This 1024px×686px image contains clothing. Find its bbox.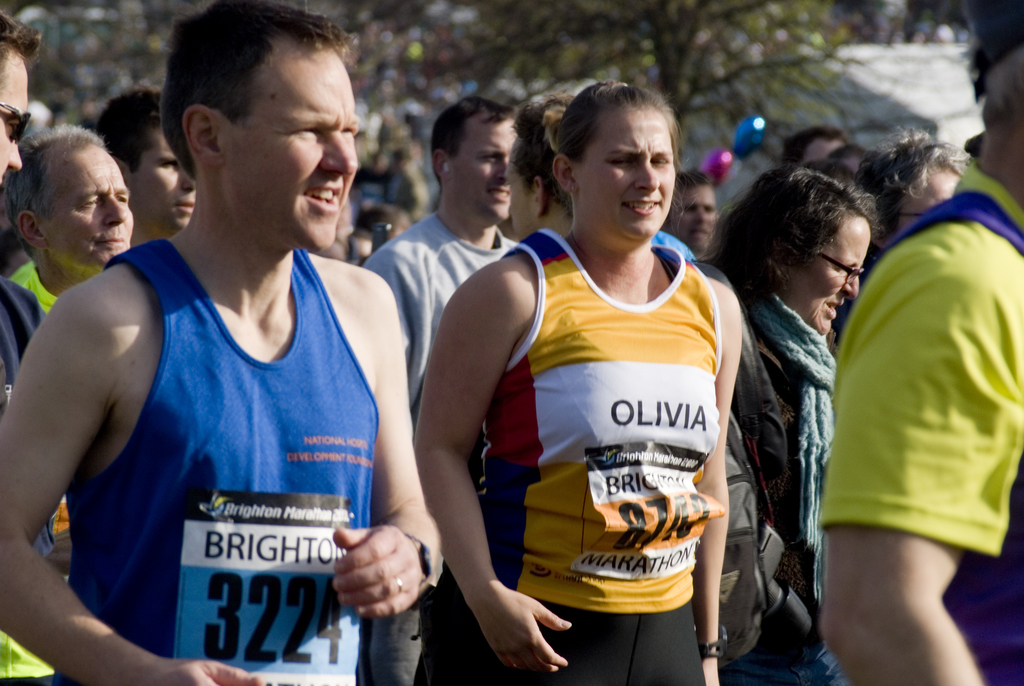
region(814, 161, 1023, 685).
